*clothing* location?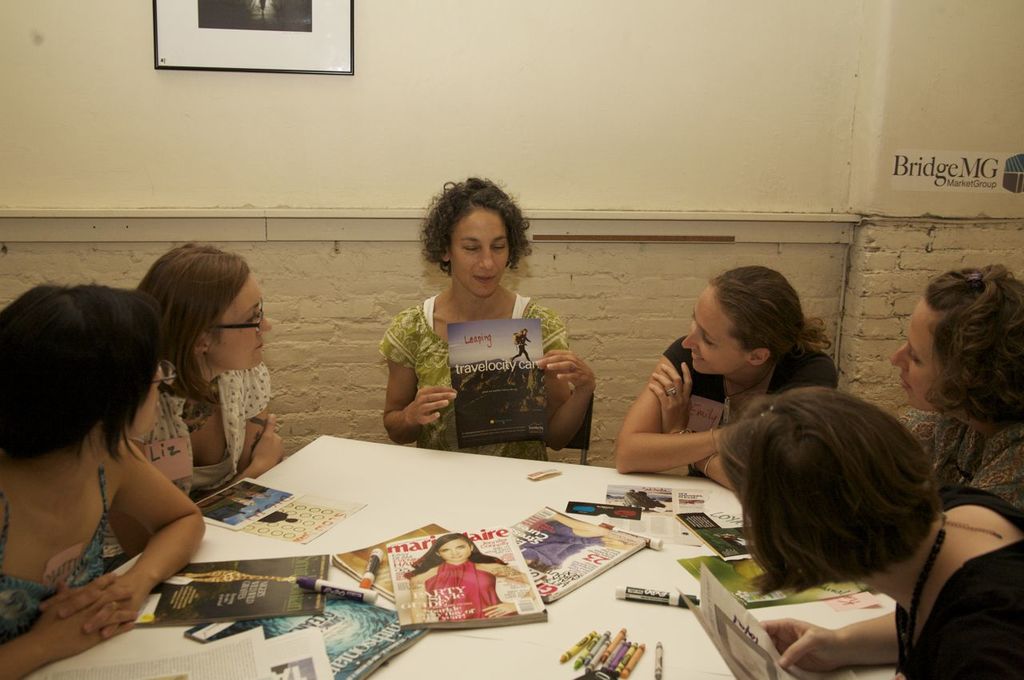
{"x1": 897, "y1": 408, "x2": 1022, "y2": 514}
